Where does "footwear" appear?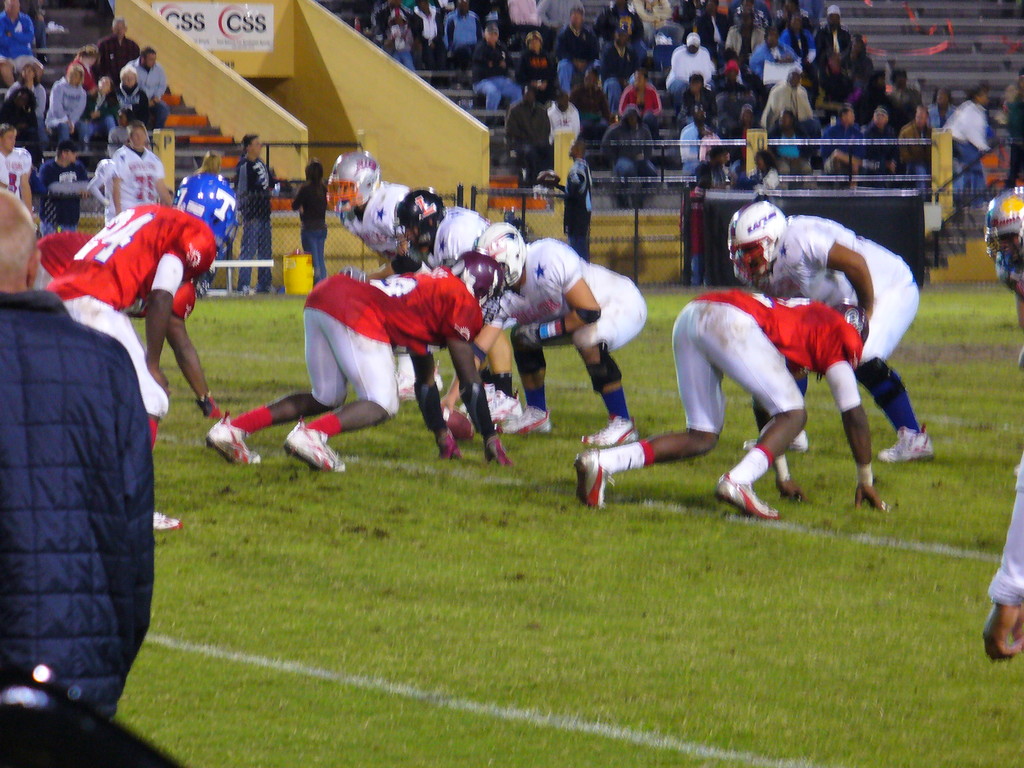
Appears at <bbox>878, 426, 932, 460</bbox>.
